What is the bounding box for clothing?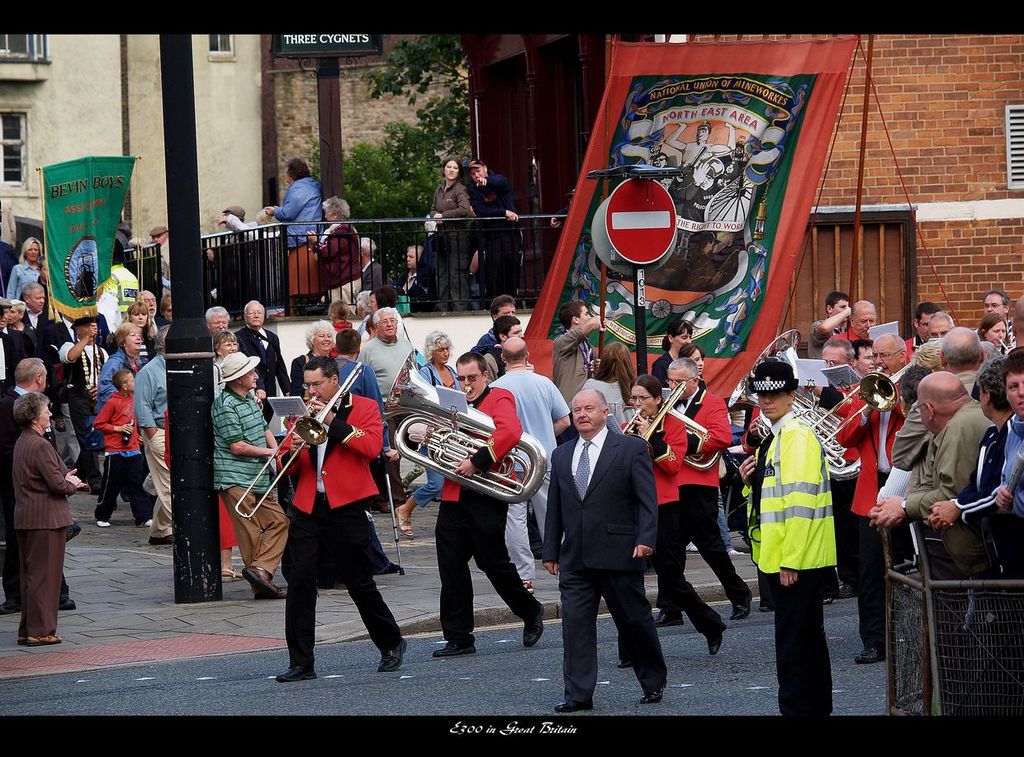
locate(12, 422, 83, 648).
